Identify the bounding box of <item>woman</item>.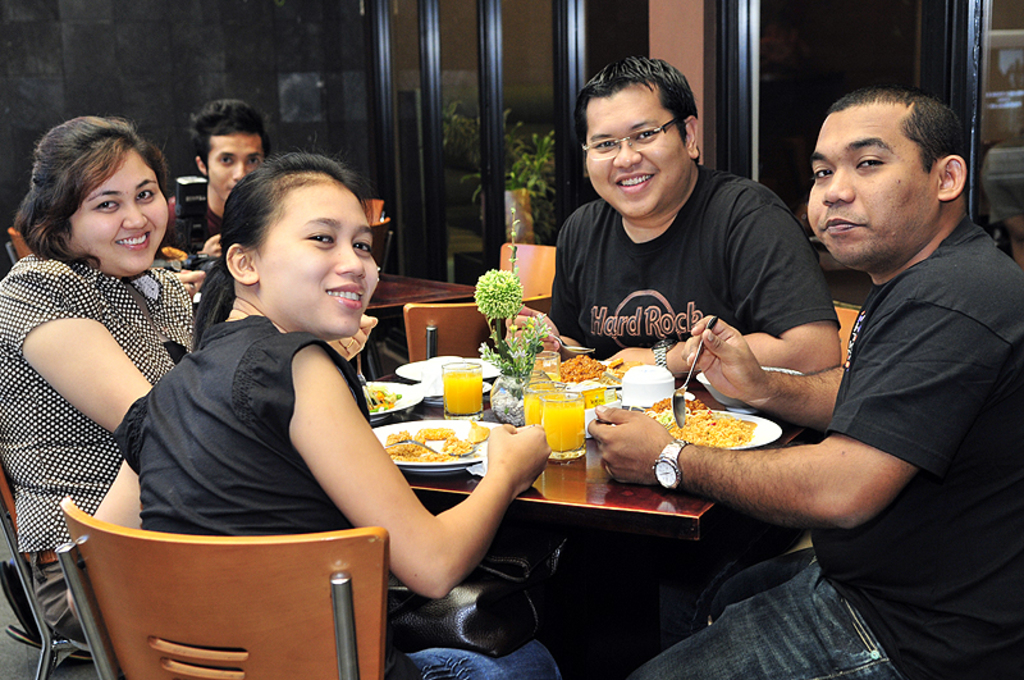
locate(93, 146, 566, 679).
